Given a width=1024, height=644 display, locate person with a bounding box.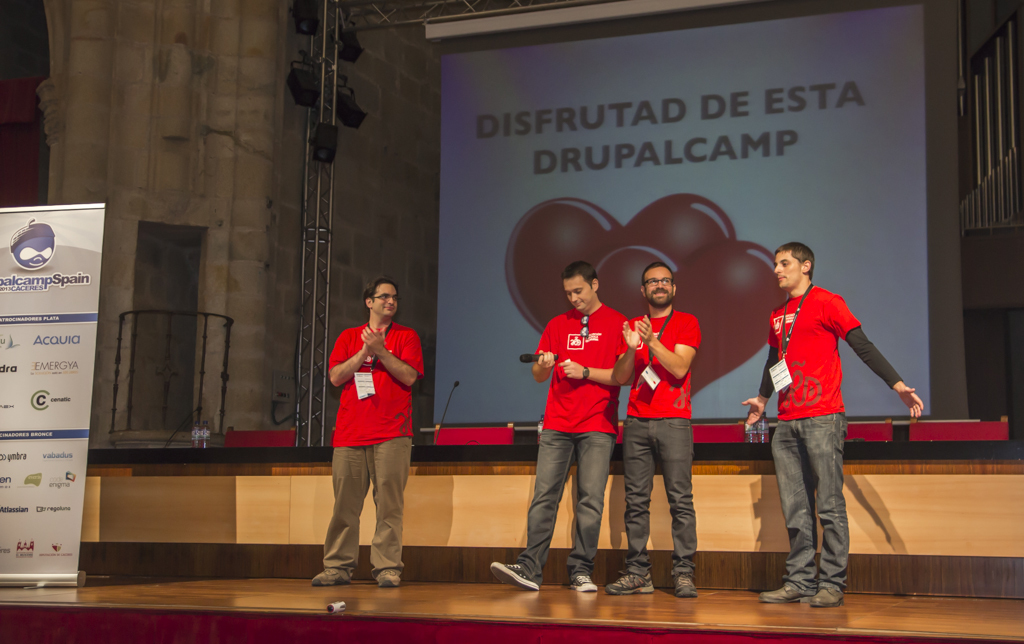
Located: bbox=(488, 261, 628, 590).
